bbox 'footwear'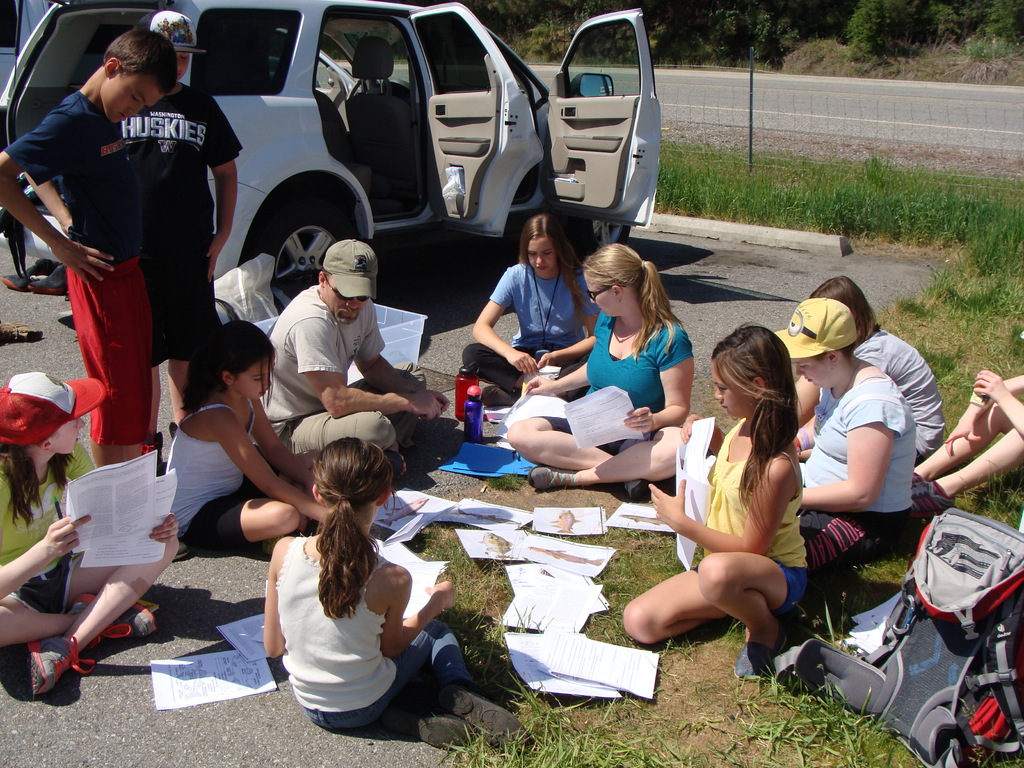
region(25, 258, 67, 298)
